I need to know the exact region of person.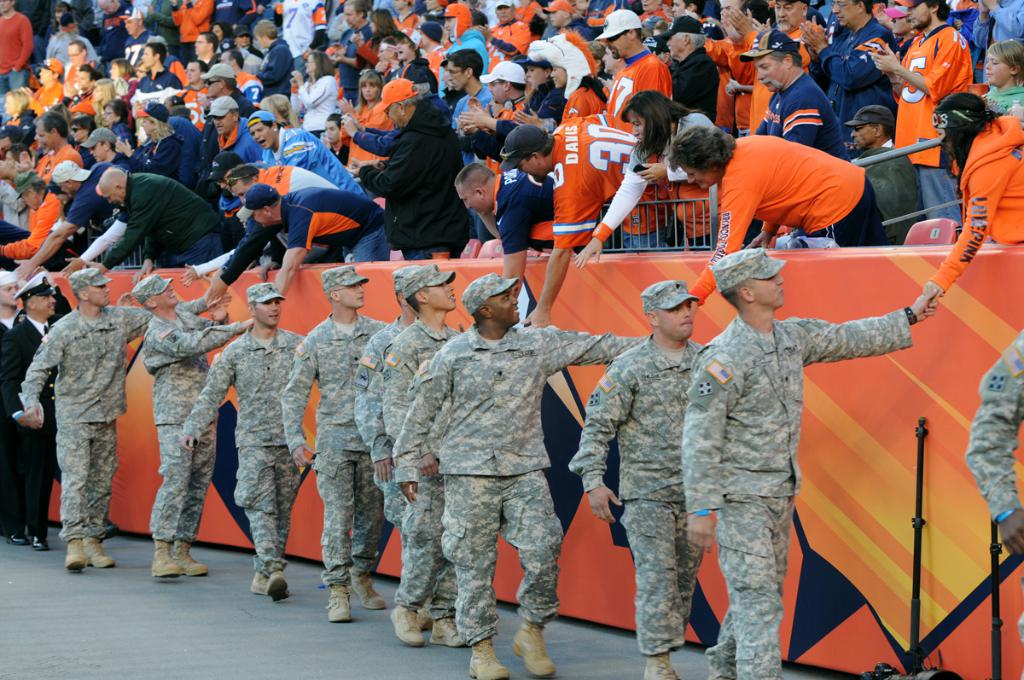
Region: [x1=602, y1=8, x2=678, y2=134].
